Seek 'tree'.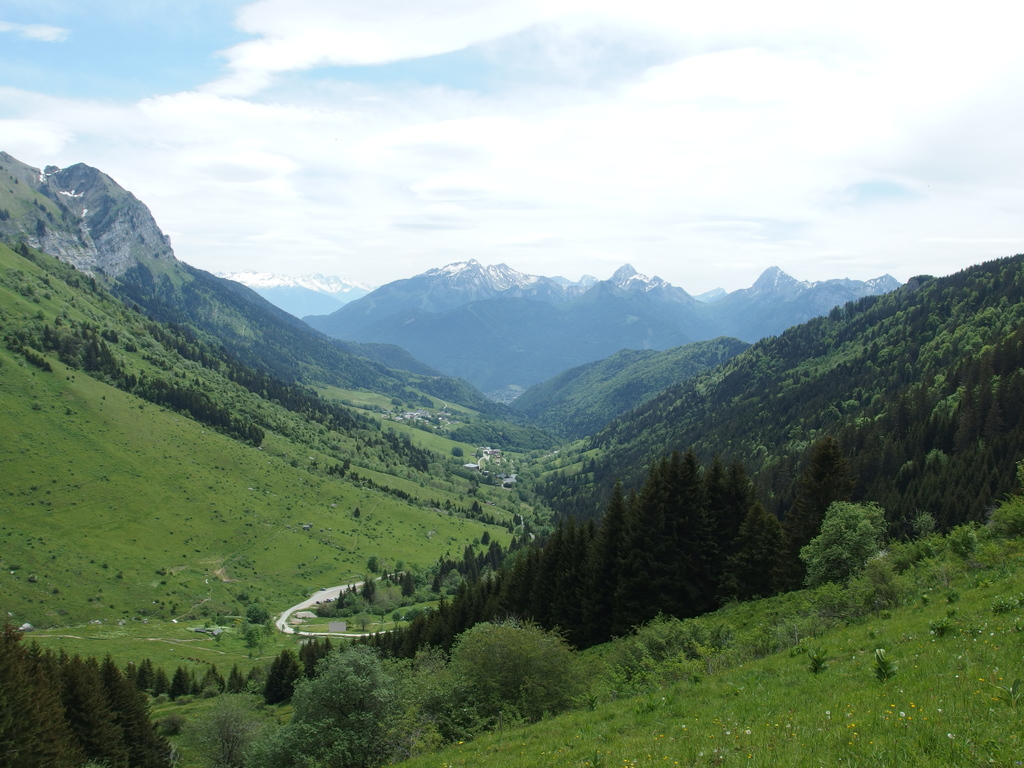
{"left": 889, "top": 399, "right": 941, "bottom": 531}.
